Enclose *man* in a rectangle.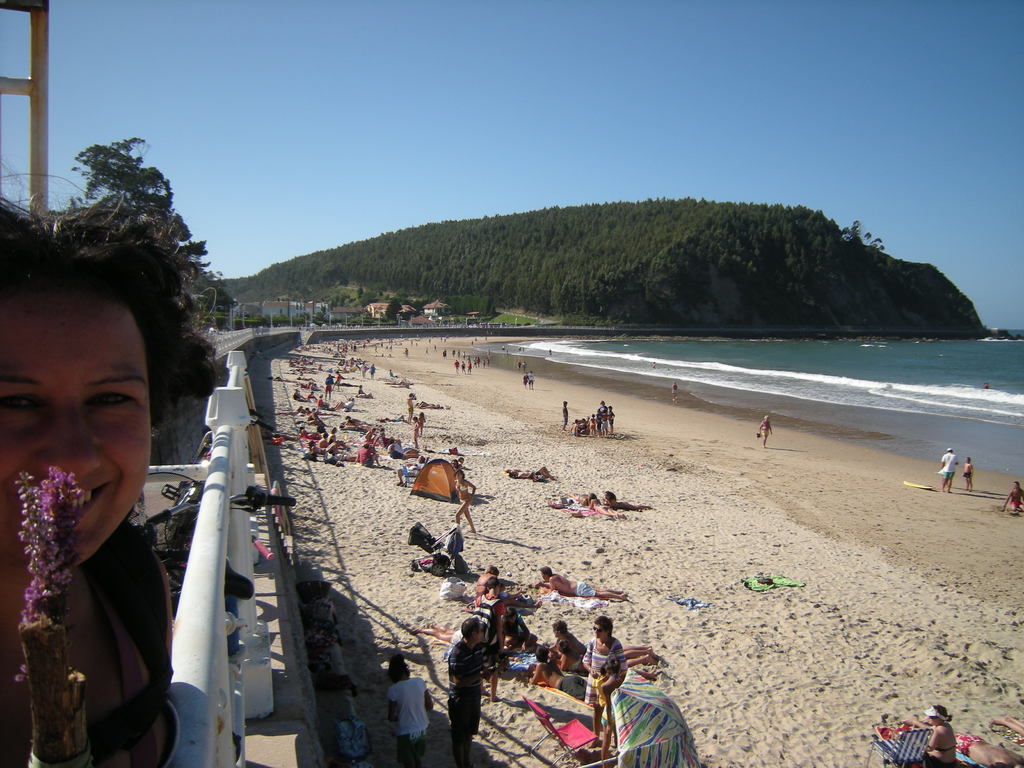
<bbox>472, 577, 505, 698</bbox>.
